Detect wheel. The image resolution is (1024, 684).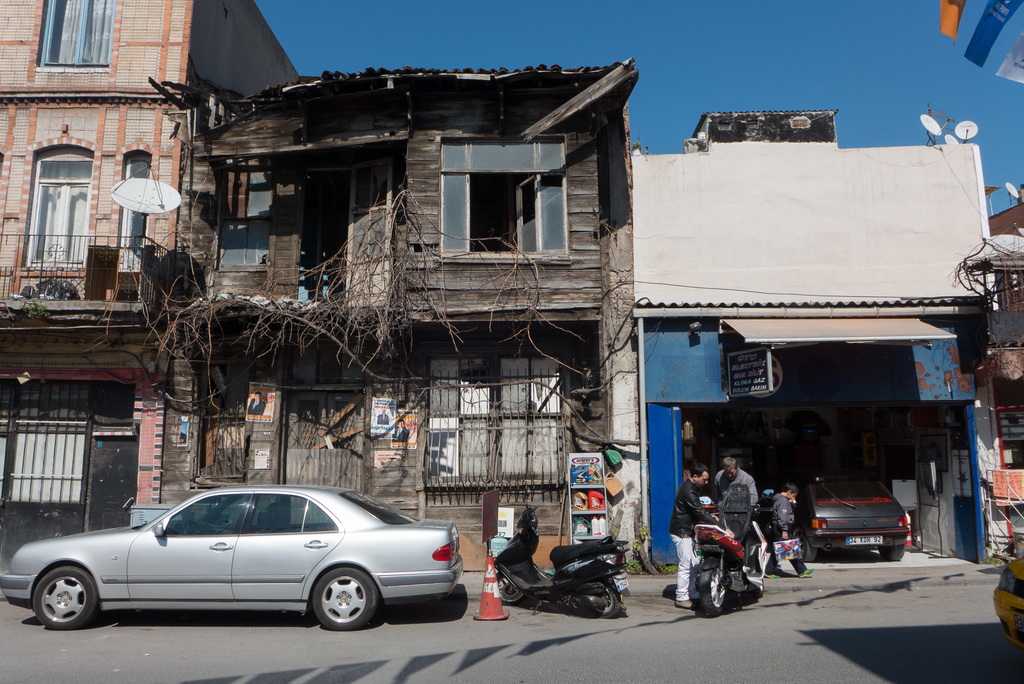
[310, 565, 380, 632].
